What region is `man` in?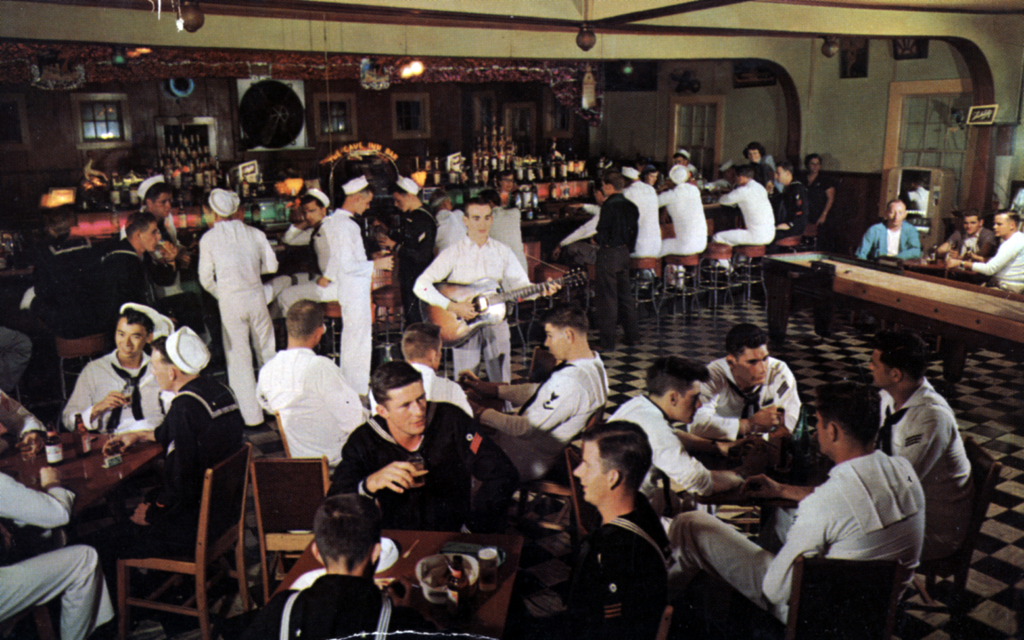
669,380,924,624.
